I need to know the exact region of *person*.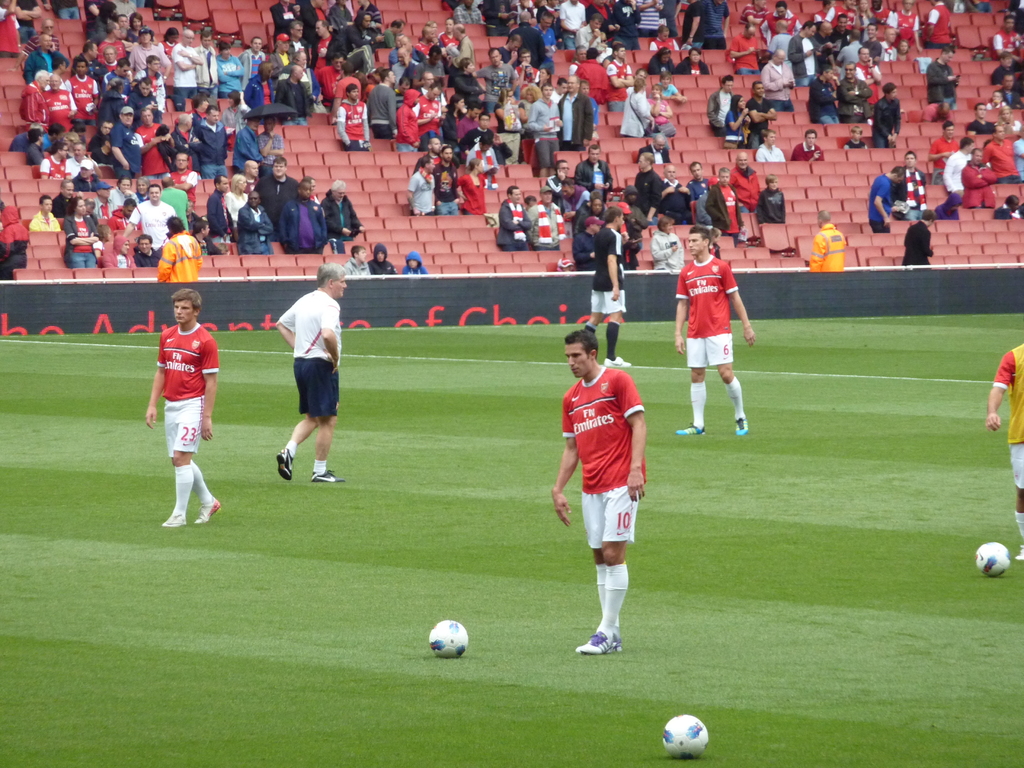
Region: {"x1": 25, "y1": 30, "x2": 65, "y2": 87}.
